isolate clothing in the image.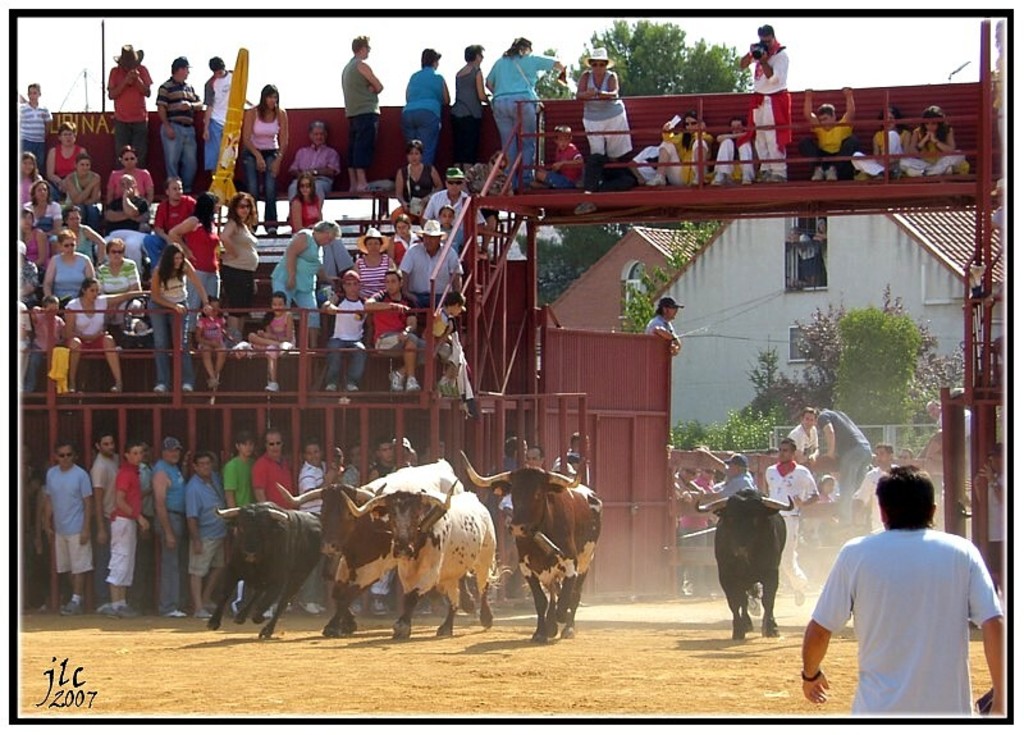
Isolated region: [750, 38, 787, 172].
